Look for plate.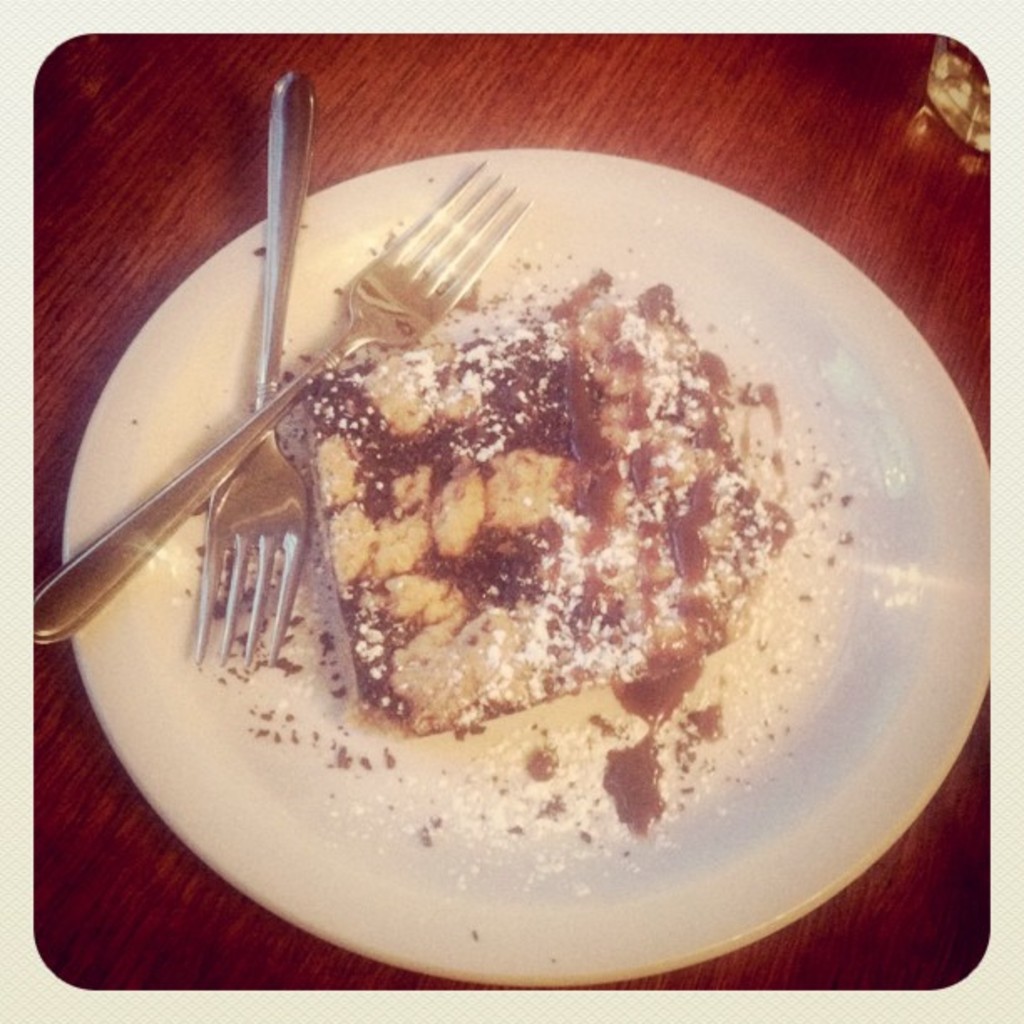
Found: region(65, 149, 987, 986).
